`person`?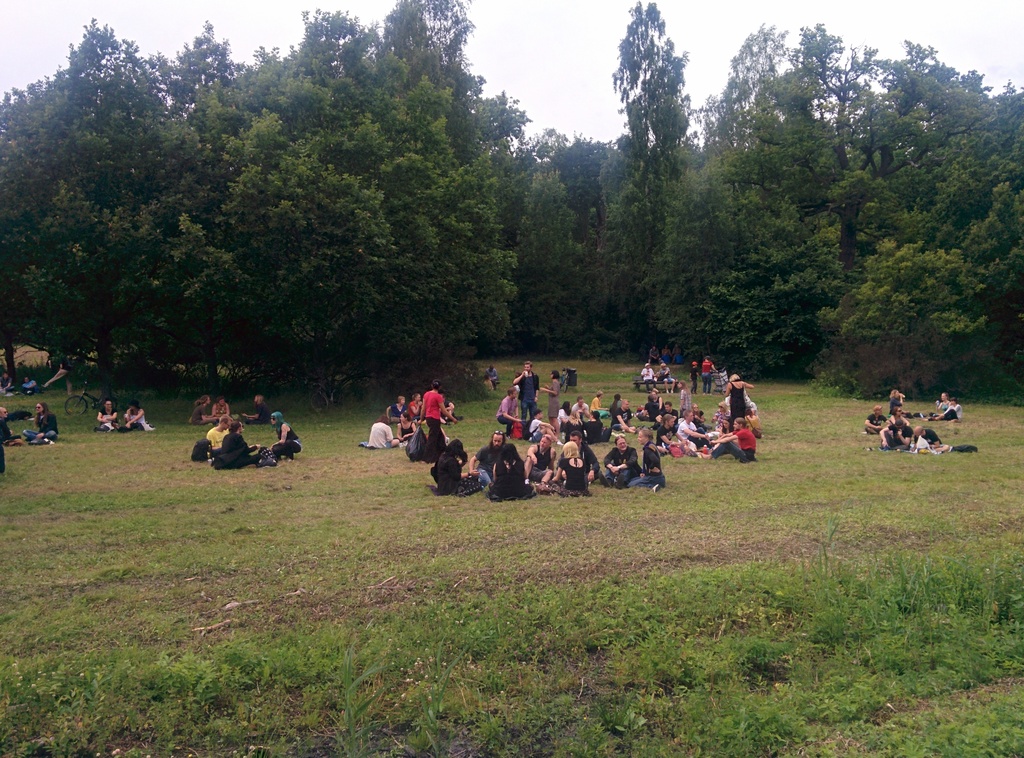
(left=24, top=399, right=59, bottom=444)
